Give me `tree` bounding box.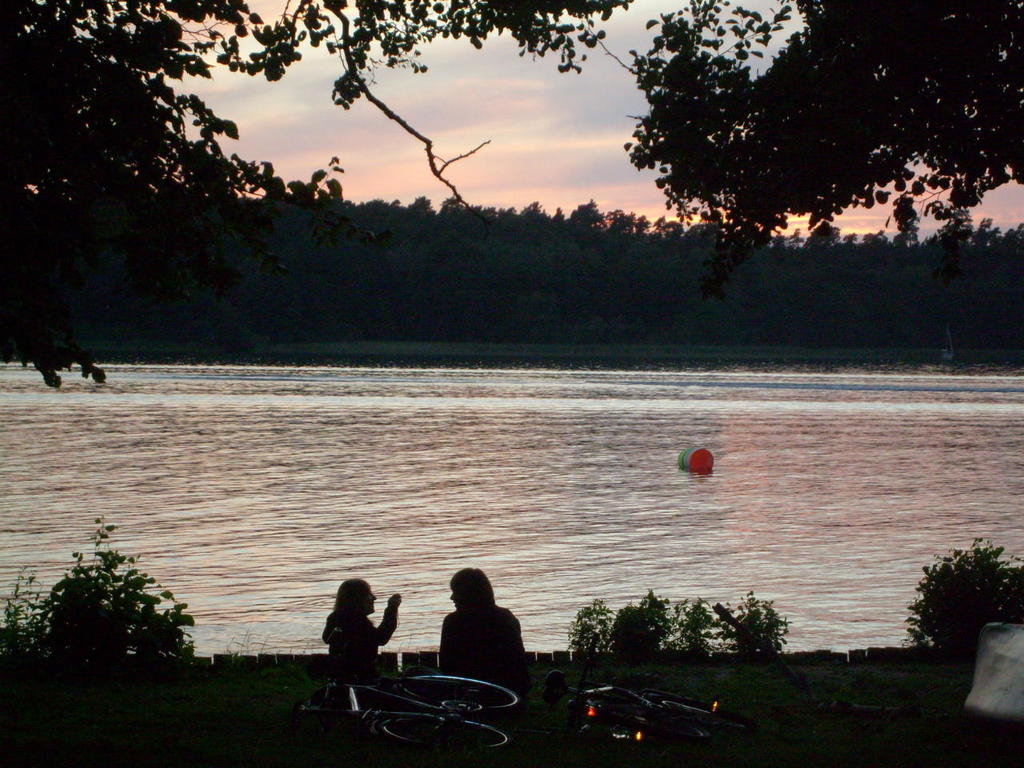
x1=0, y1=0, x2=638, y2=396.
